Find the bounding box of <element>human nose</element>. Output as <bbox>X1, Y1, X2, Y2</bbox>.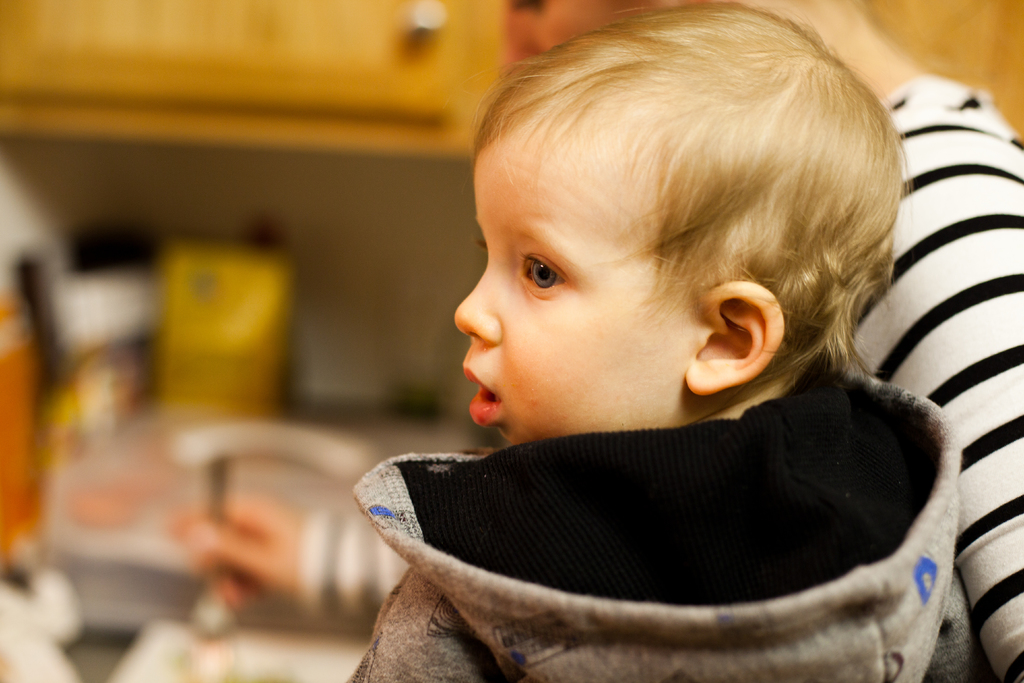
<bbox>451, 261, 502, 346</bbox>.
